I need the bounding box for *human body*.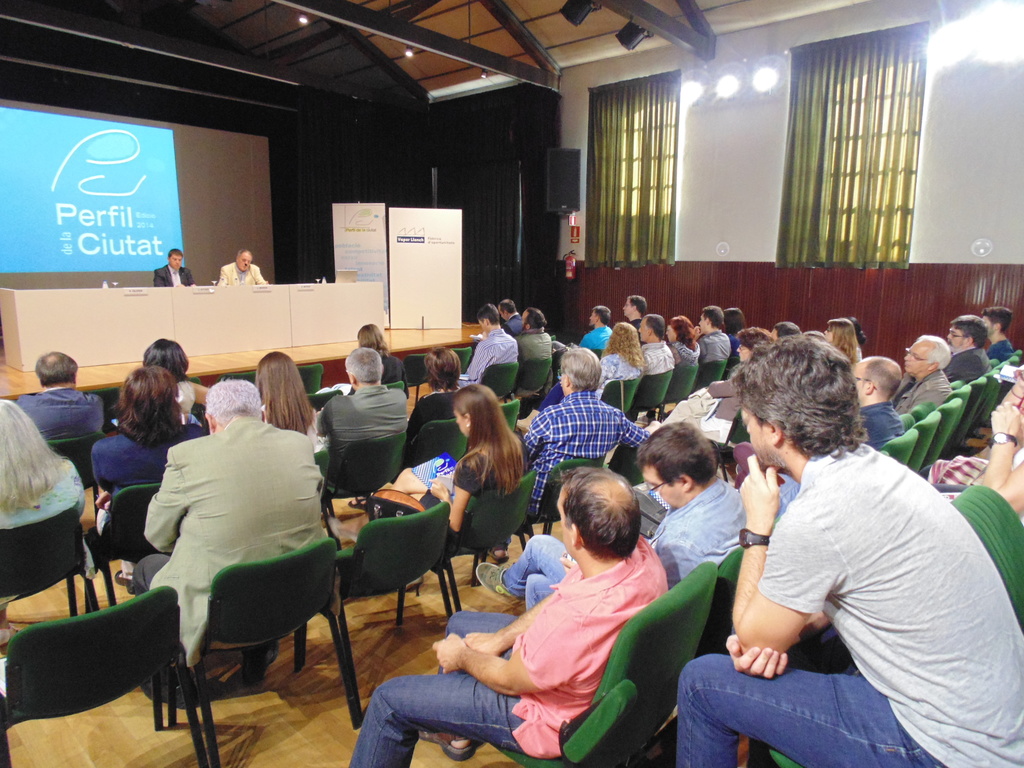
Here it is: [133,333,211,413].
